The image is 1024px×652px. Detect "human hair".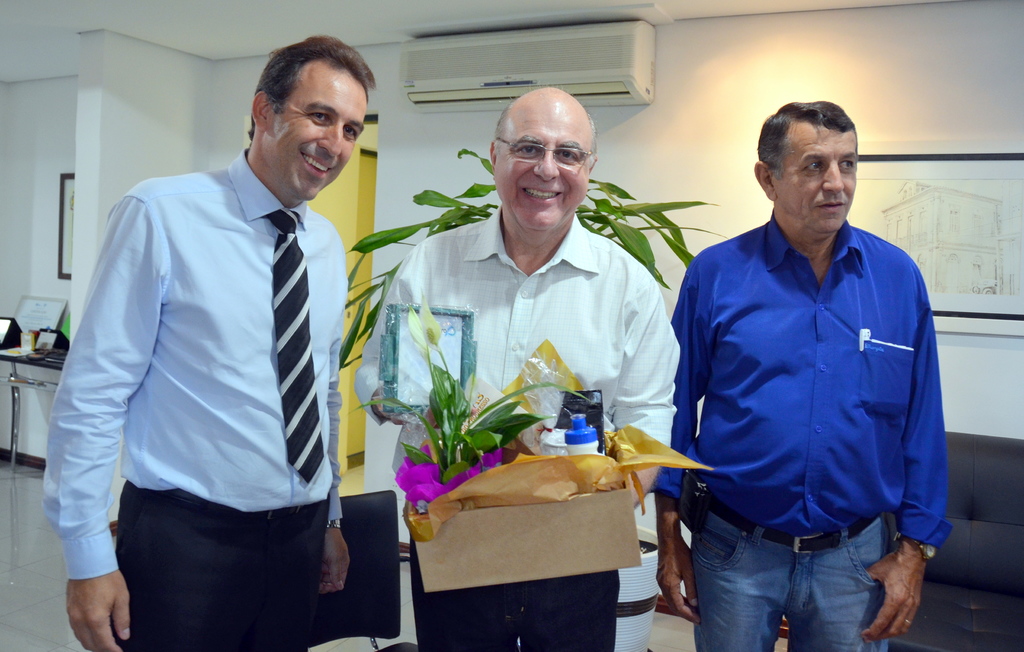
Detection: [490,76,600,168].
